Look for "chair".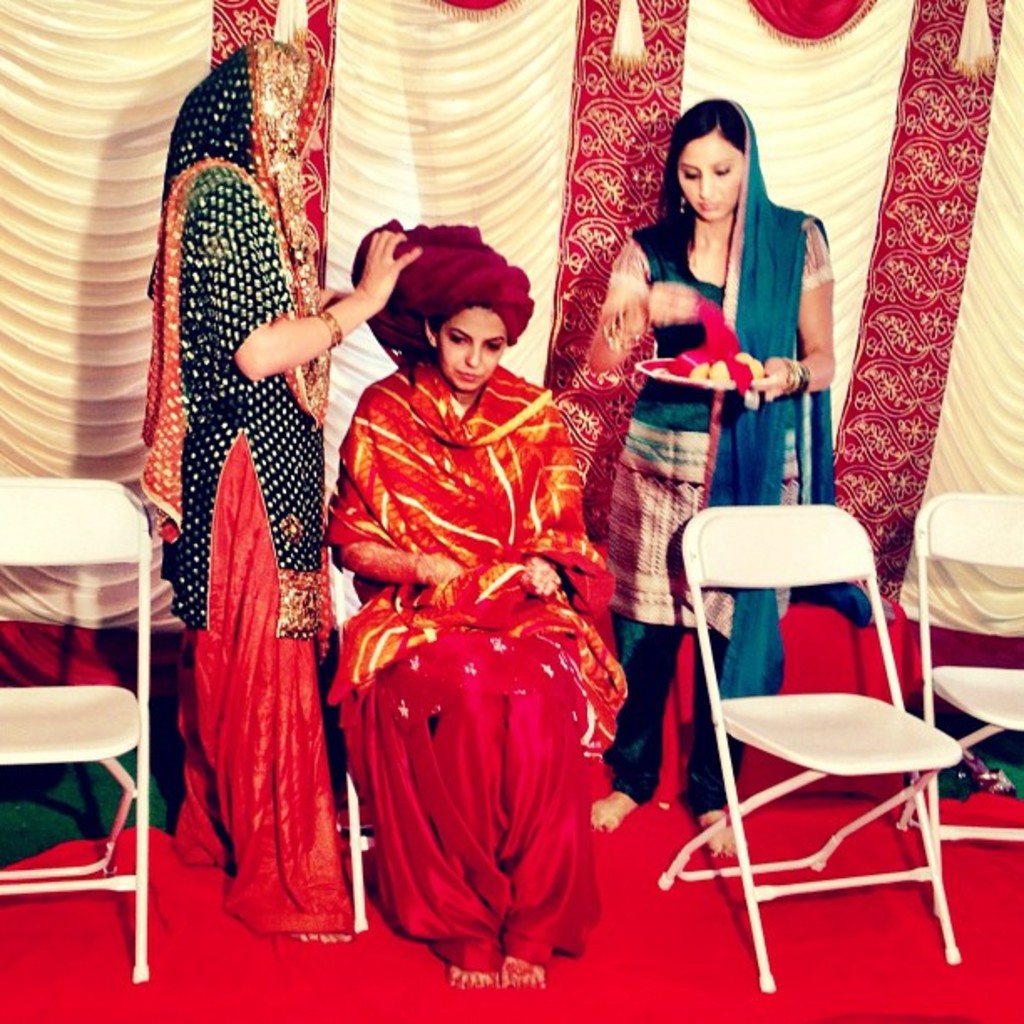
Found: 0, 475, 157, 989.
